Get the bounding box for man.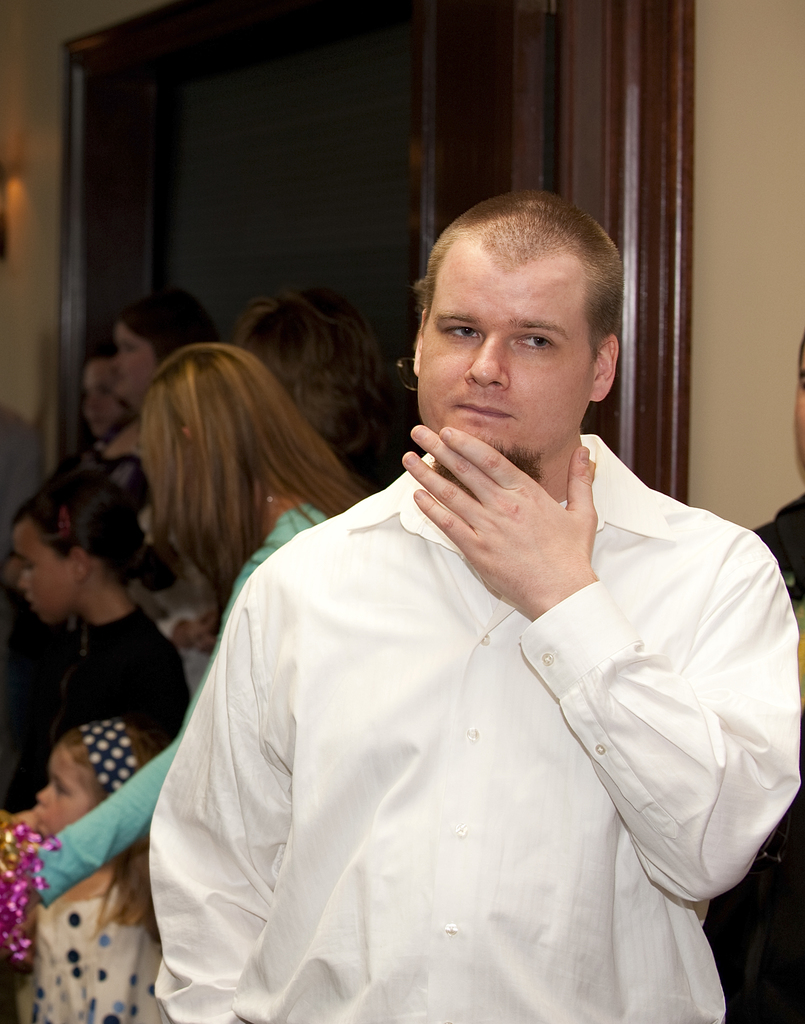
locate(135, 186, 793, 1023).
